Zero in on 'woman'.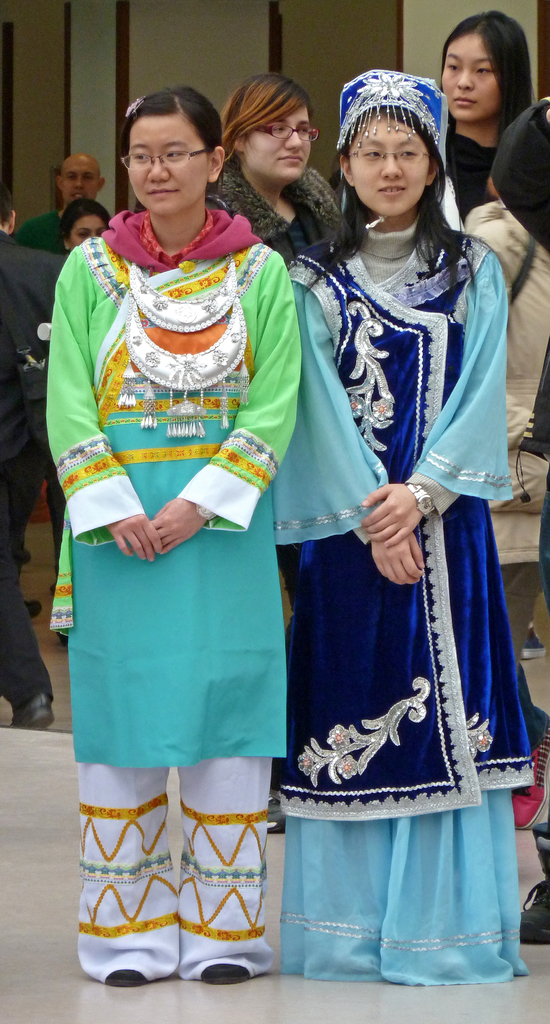
Zeroed in: bbox=[263, 63, 529, 990].
